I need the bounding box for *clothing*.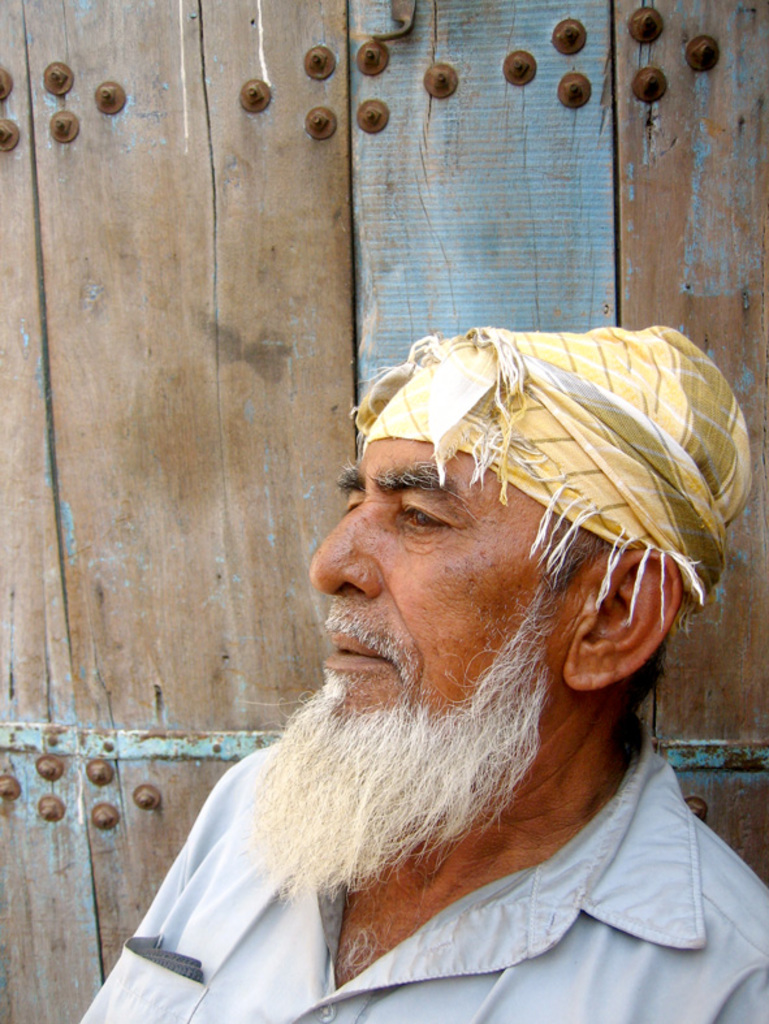
Here it is: box=[78, 686, 768, 1004].
